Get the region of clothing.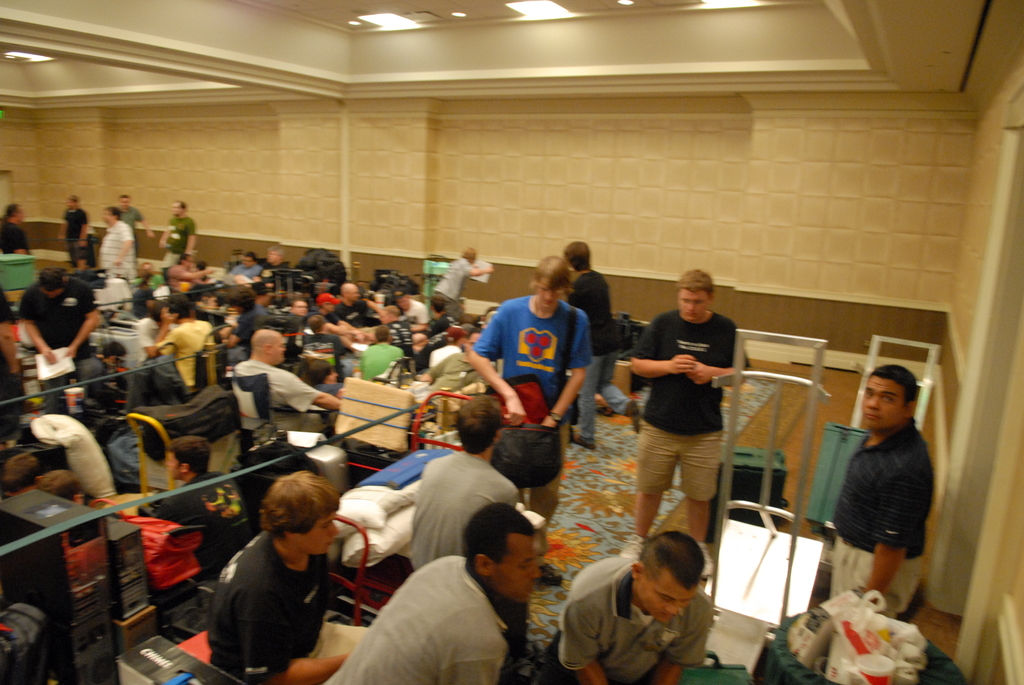
[359, 340, 410, 382].
